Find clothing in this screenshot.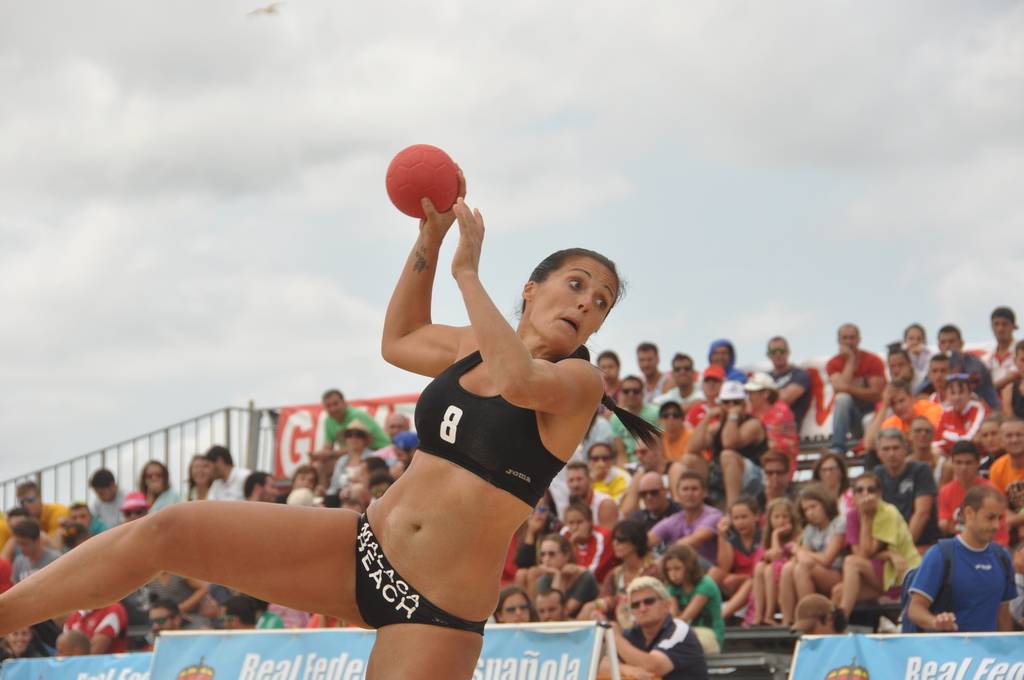
The bounding box for clothing is pyautogui.locateOnScreen(878, 461, 940, 551).
